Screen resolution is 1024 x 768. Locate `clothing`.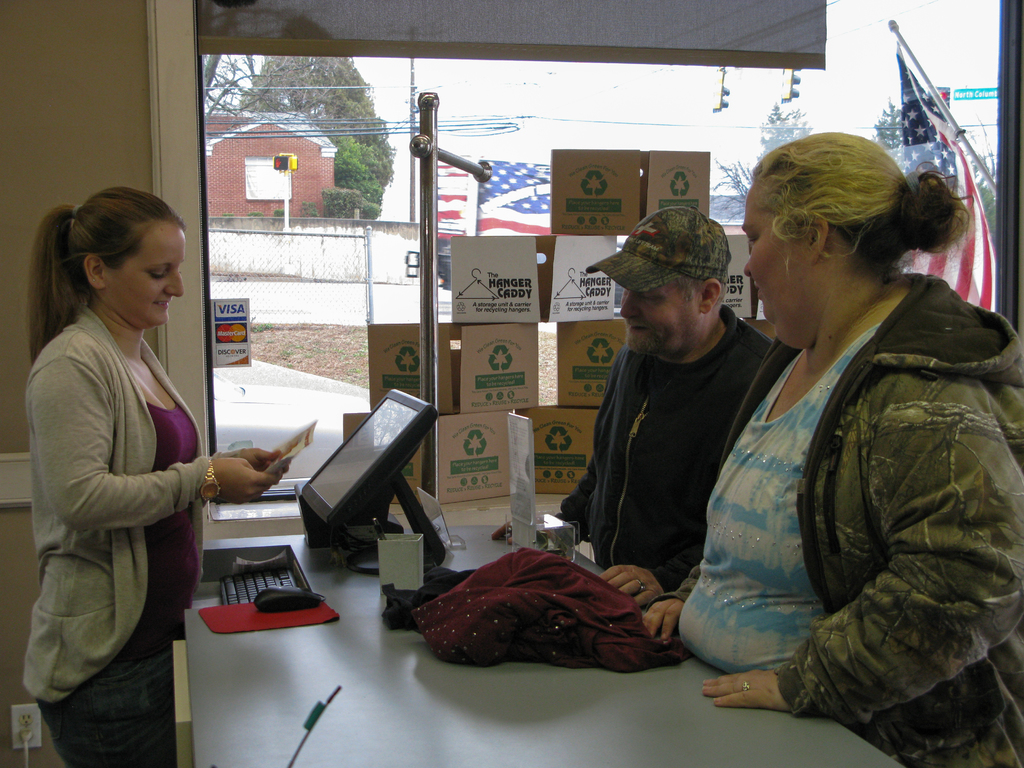
bbox=[558, 304, 769, 595].
